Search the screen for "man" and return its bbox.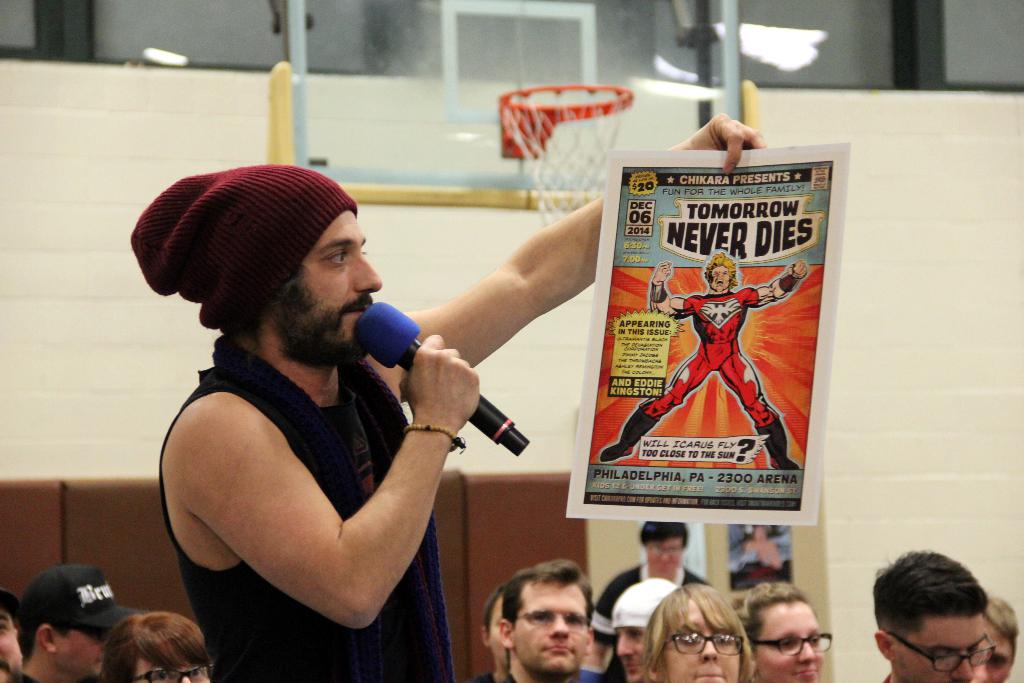
Found: locate(0, 586, 31, 682).
